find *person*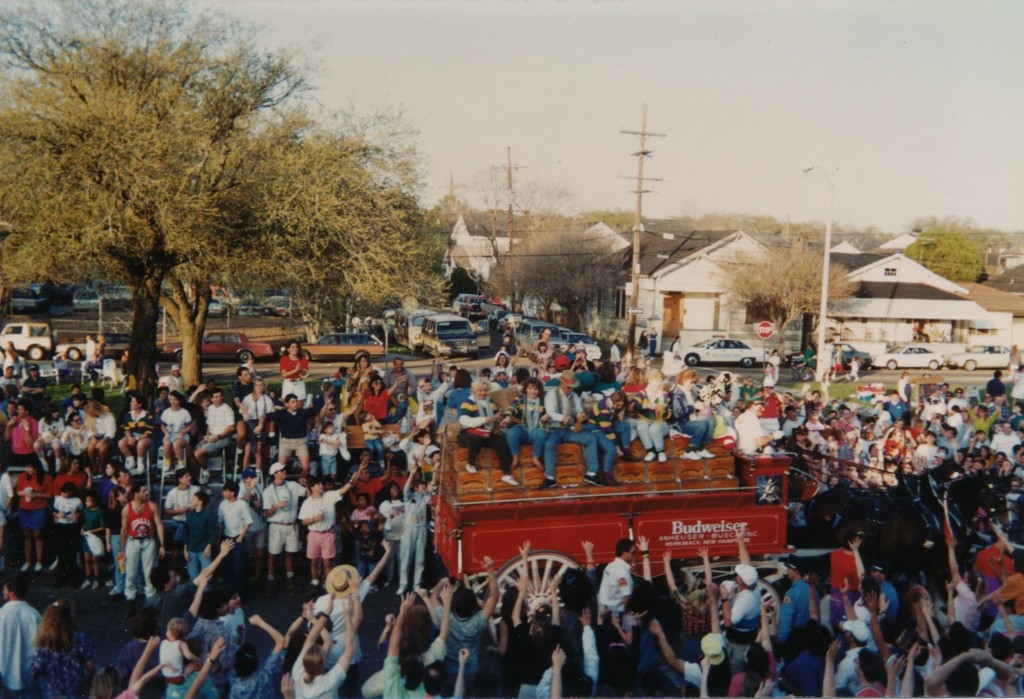
(56,414,91,464)
